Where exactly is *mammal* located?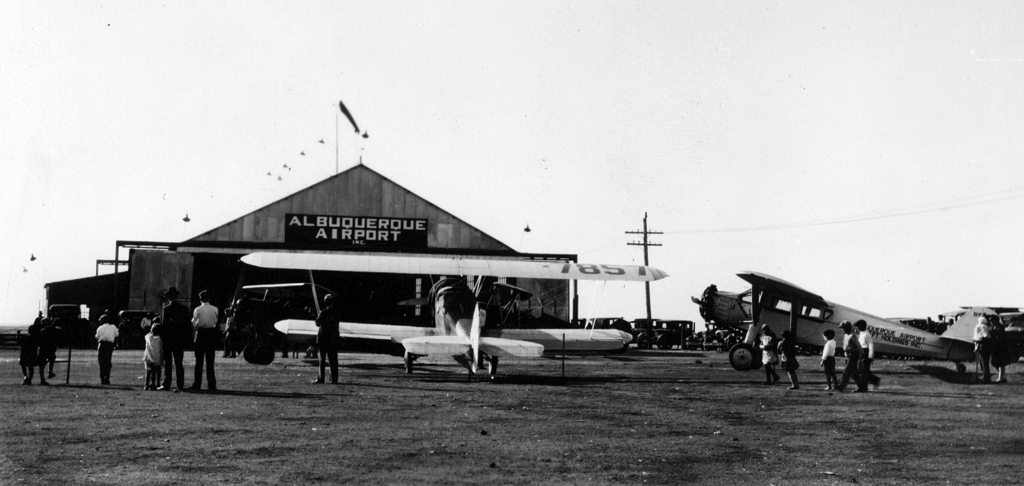
Its bounding box is (x1=292, y1=349, x2=299, y2=360).
